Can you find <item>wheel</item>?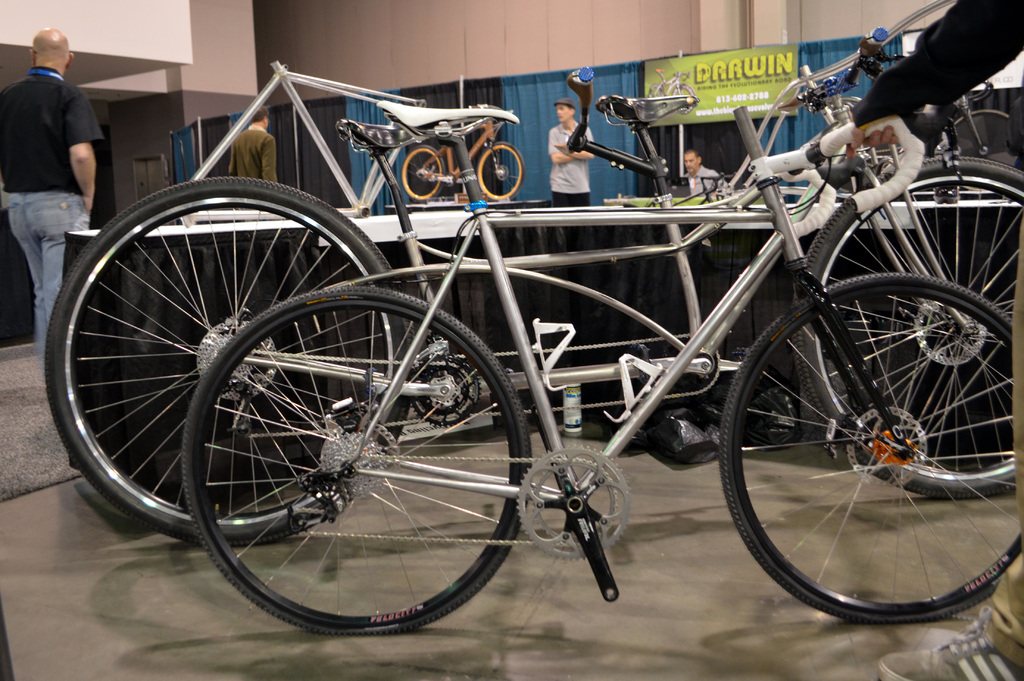
Yes, bounding box: x1=475, y1=135, x2=529, y2=205.
